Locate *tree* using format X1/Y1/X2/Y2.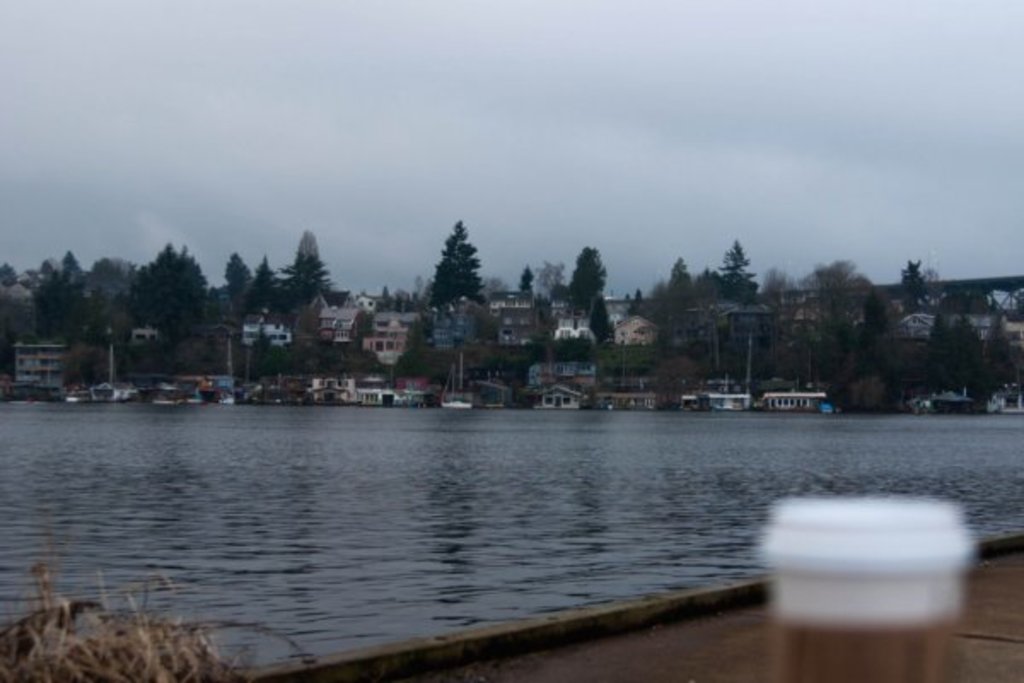
775/249/918/410.
